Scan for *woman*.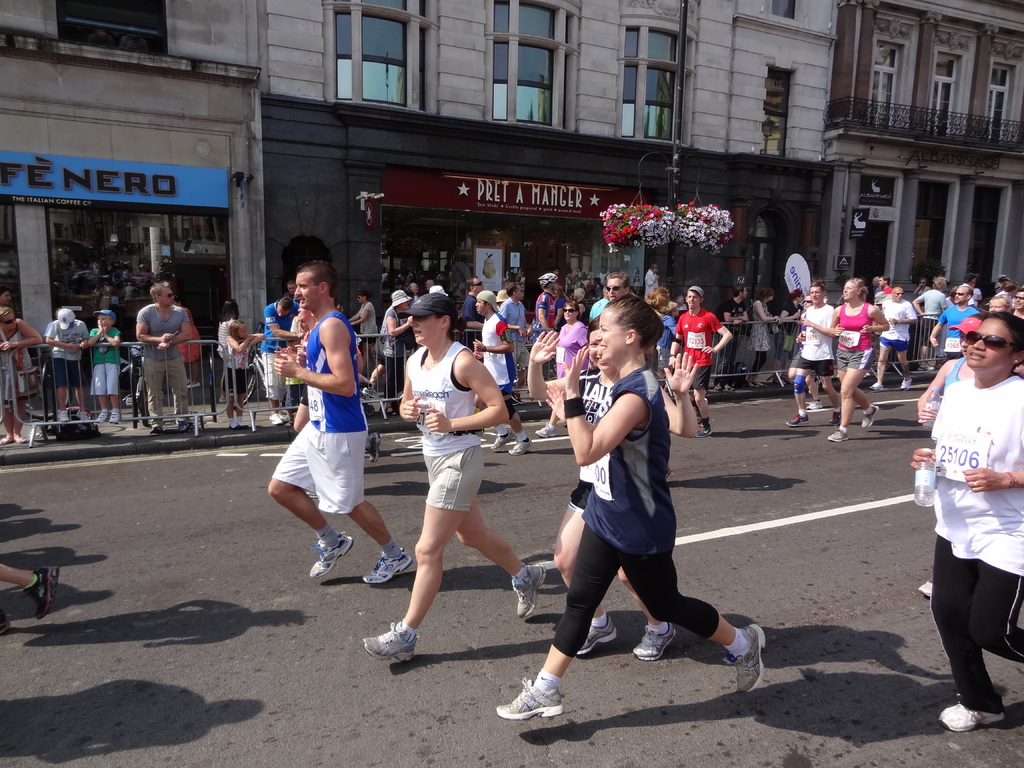
Scan result: locate(0, 306, 42, 446).
